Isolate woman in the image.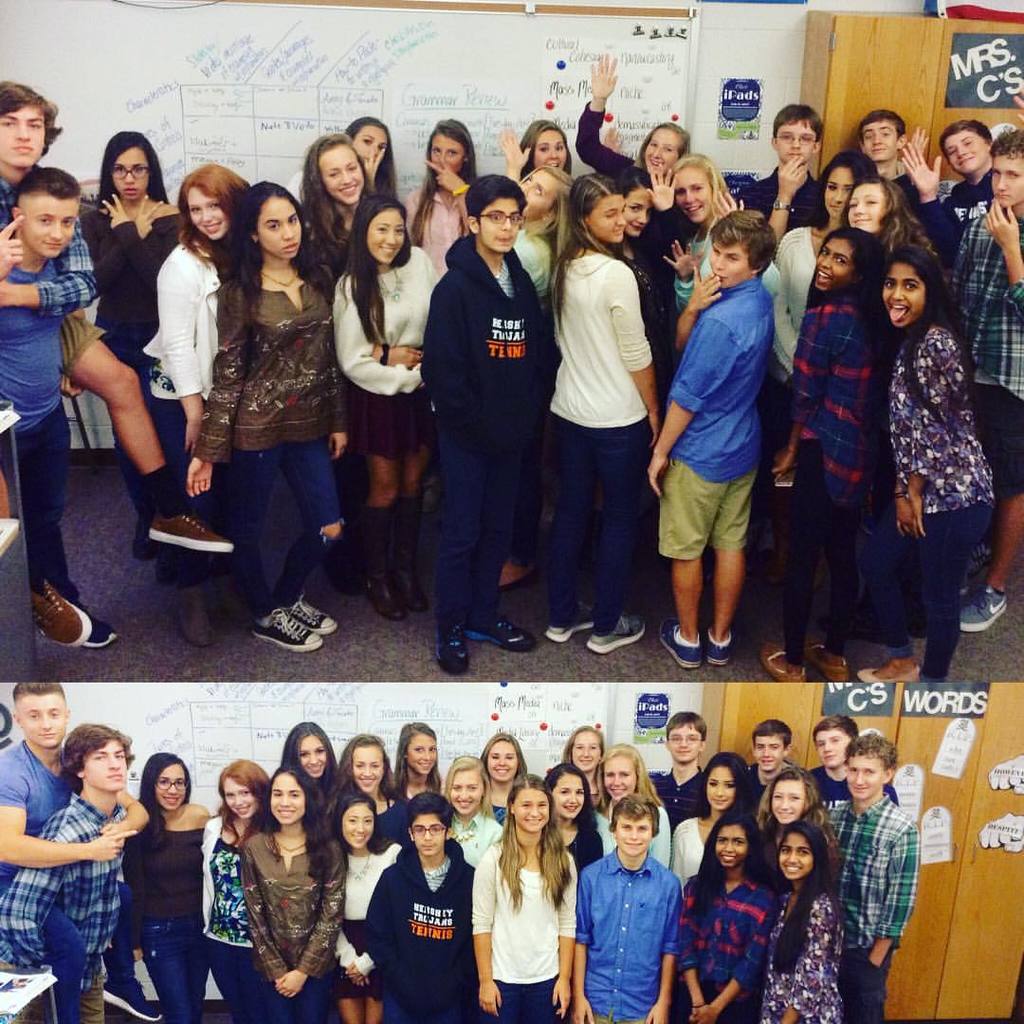
Isolated region: [left=196, top=757, right=280, bottom=1023].
